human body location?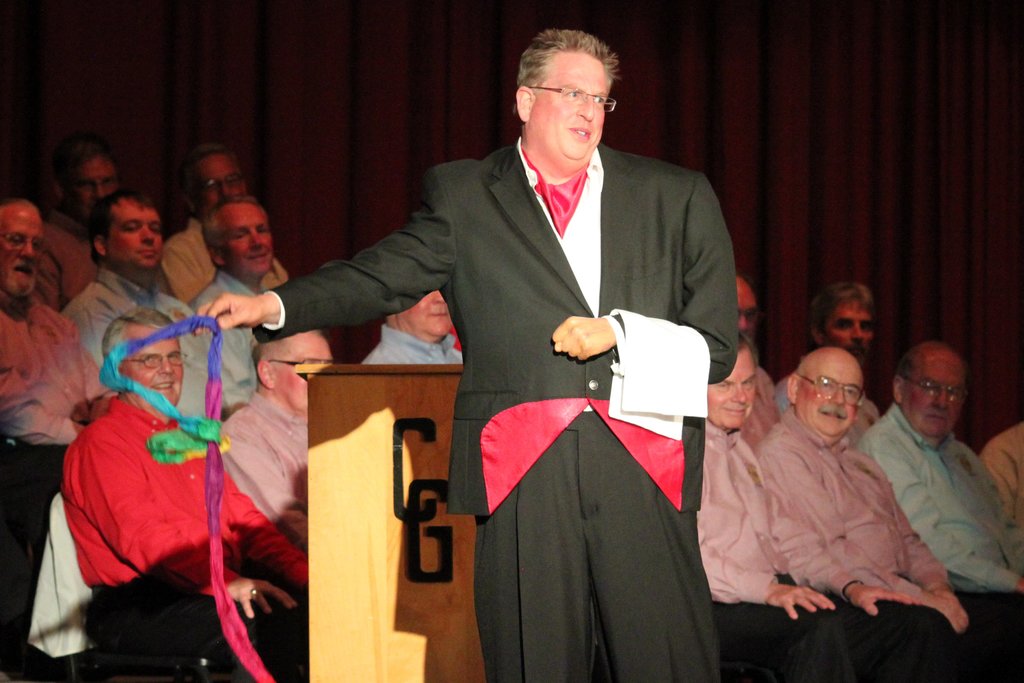
BBox(36, 204, 105, 308)
